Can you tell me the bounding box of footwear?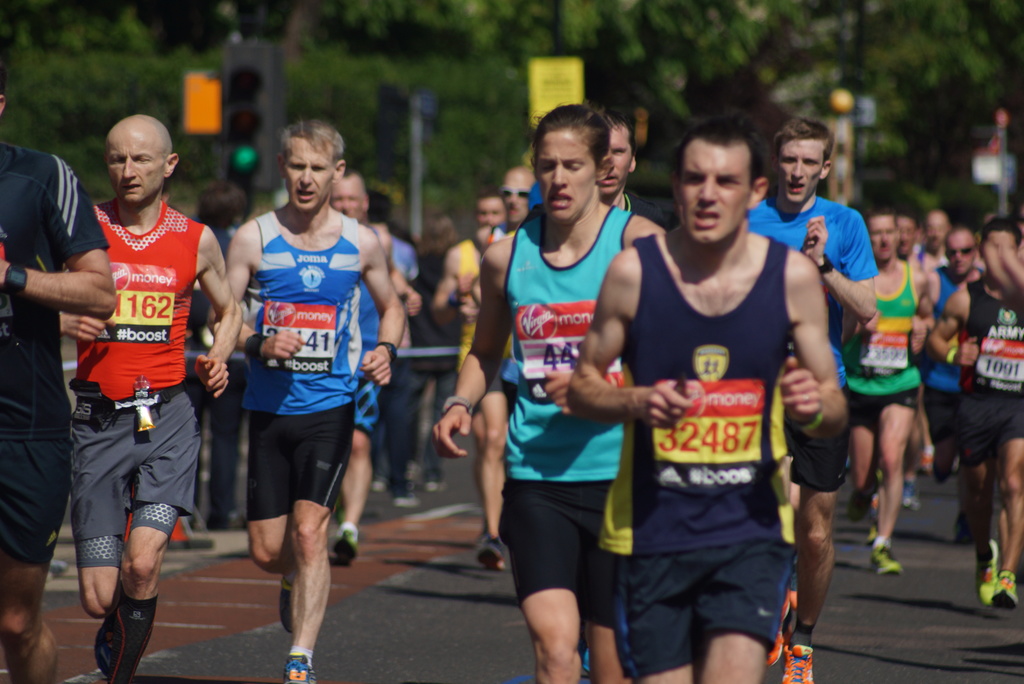
box=[777, 641, 815, 683].
